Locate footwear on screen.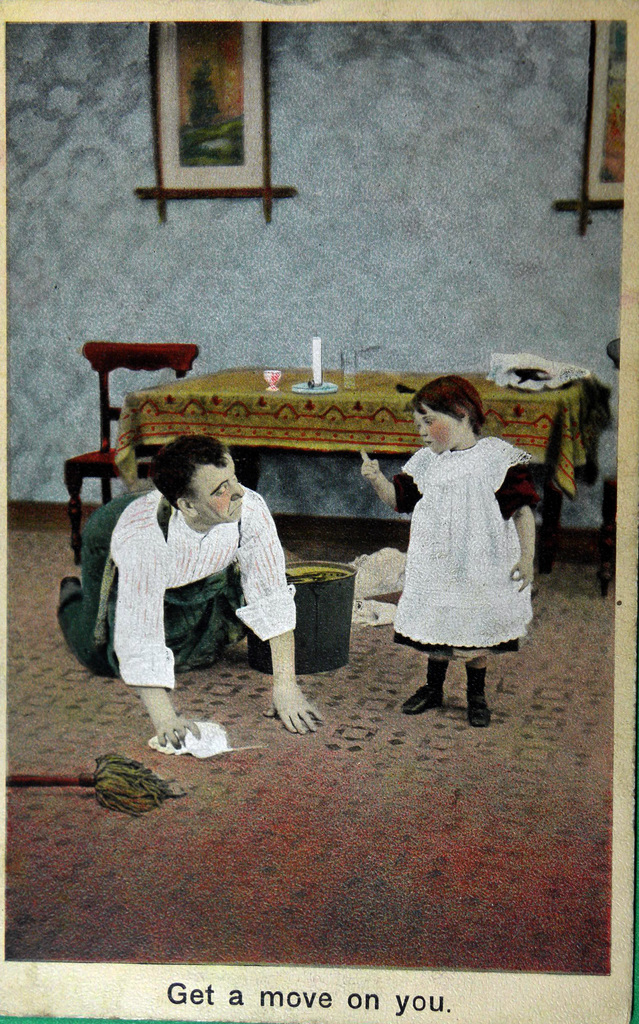
On screen at (401,657,447,717).
